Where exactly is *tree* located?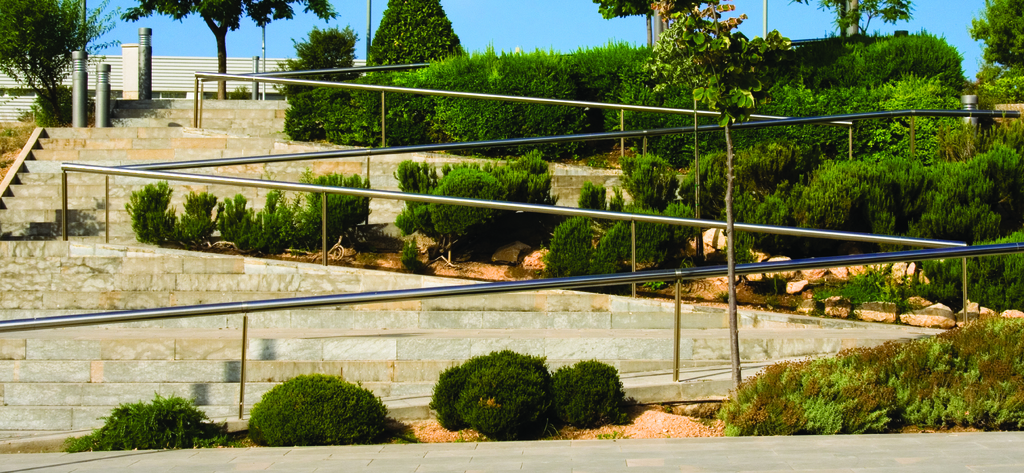
Its bounding box is (x1=787, y1=0, x2=924, y2=61).
